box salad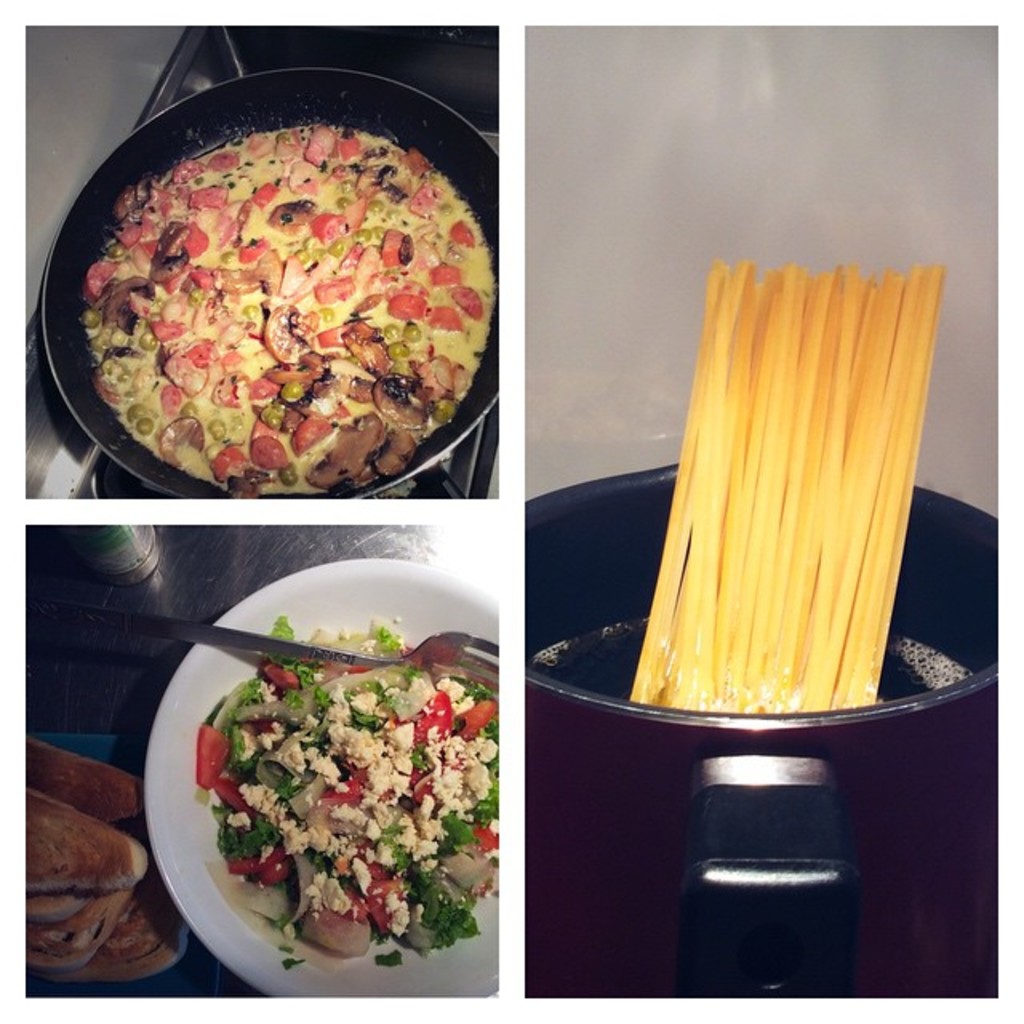
select_region(165, 630, 533, 984)
